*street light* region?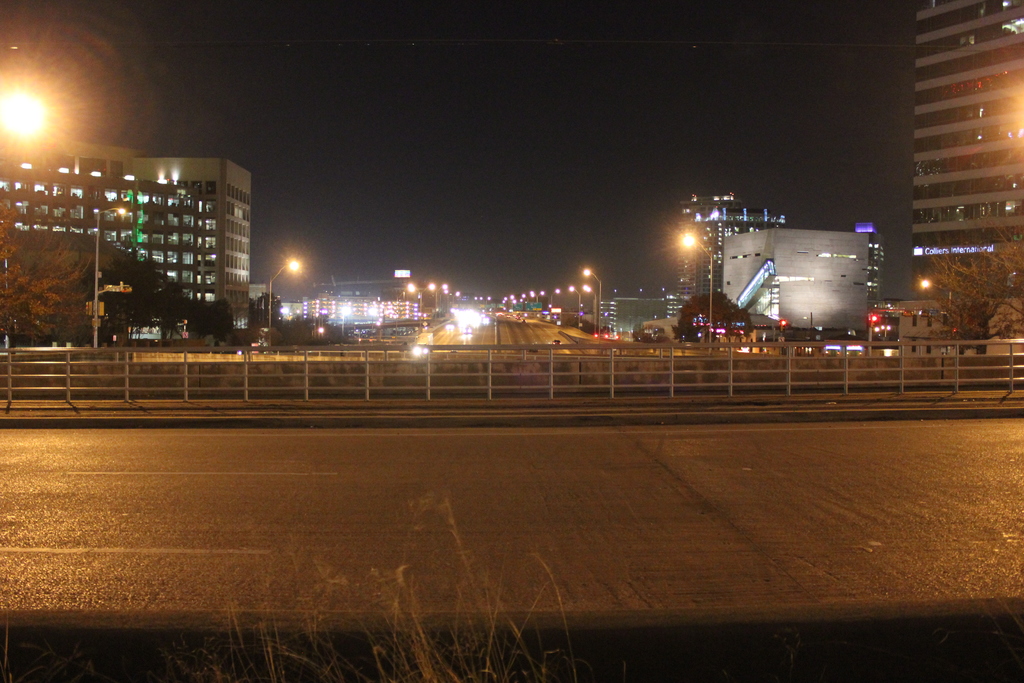
481:295:483:306
